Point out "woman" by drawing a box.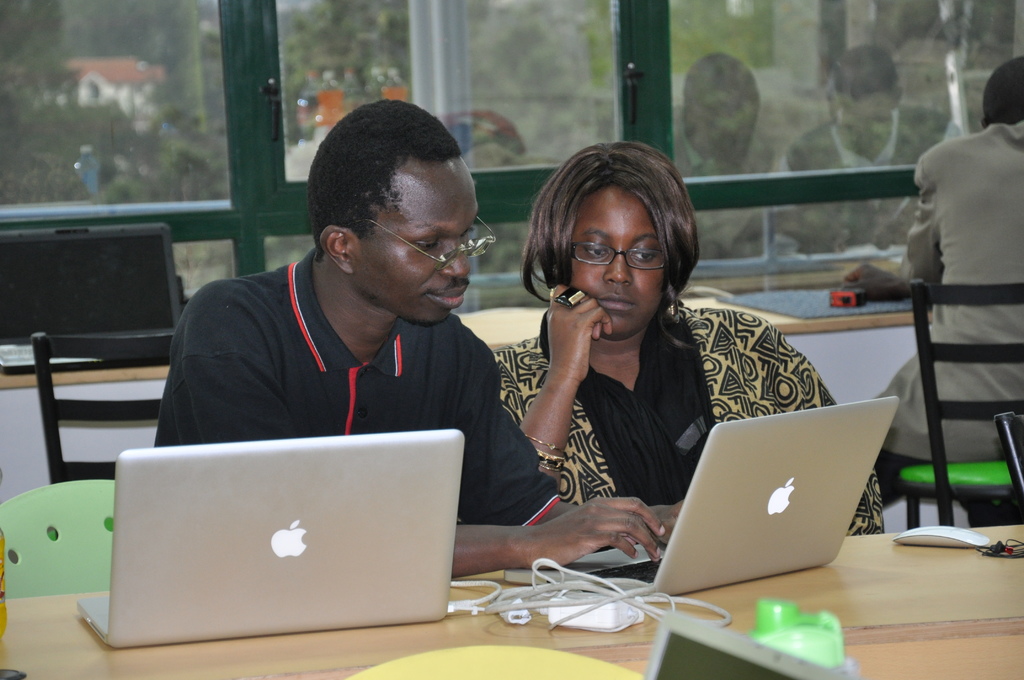
492, 144, 828, 565.
